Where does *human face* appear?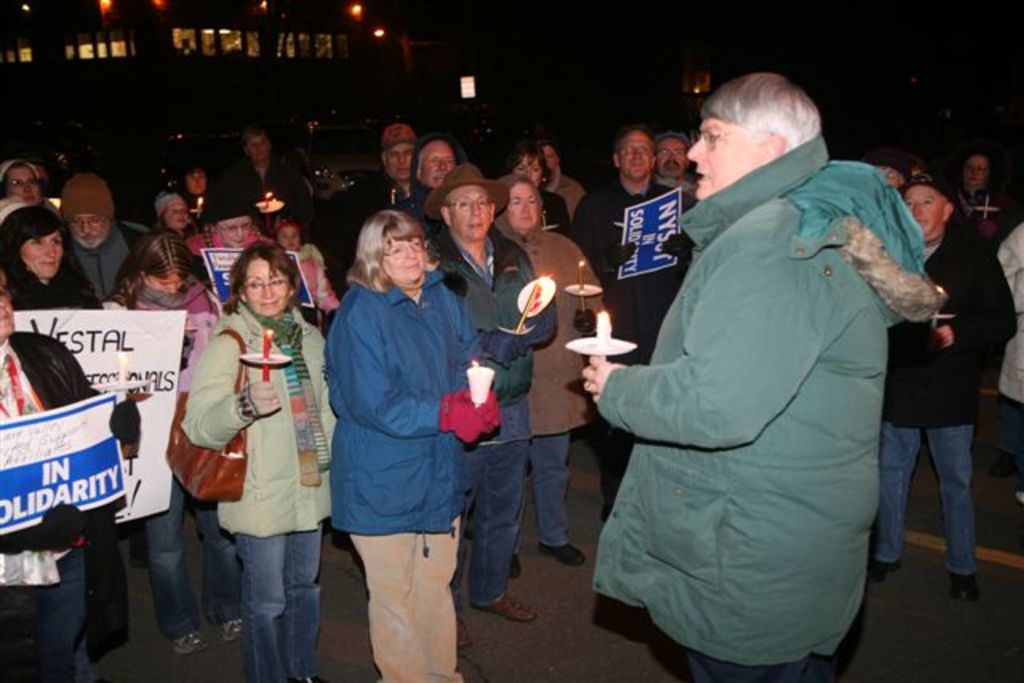
Appears at select_region(653, 142, 686, 178).
